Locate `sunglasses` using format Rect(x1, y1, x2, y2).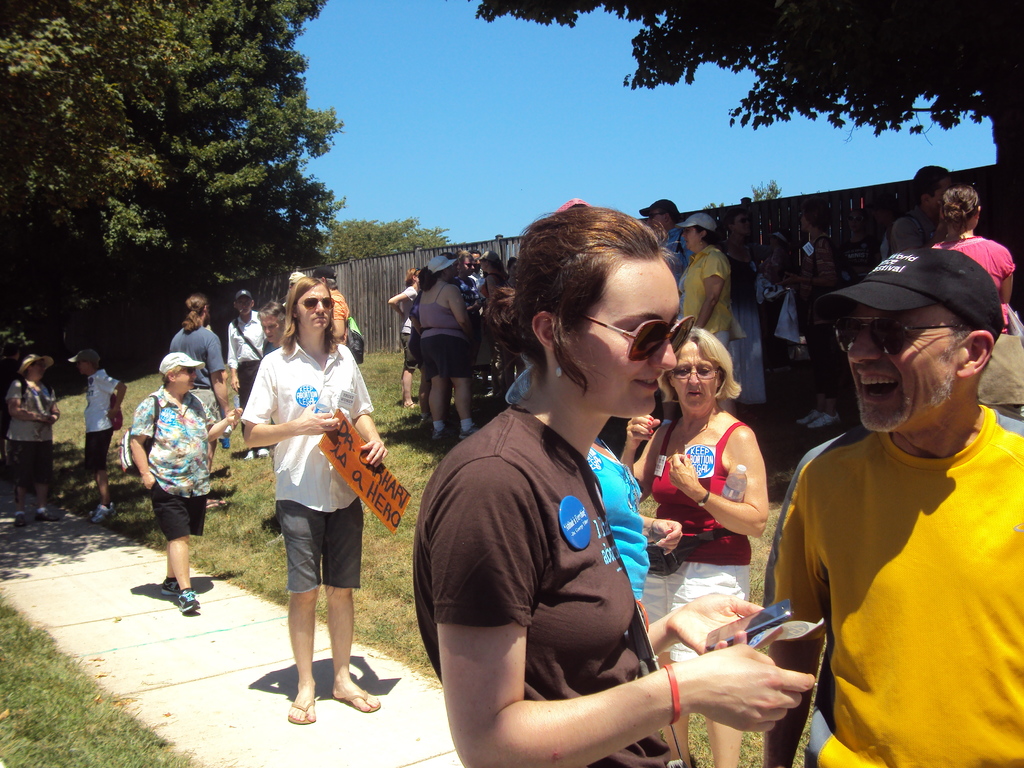
Rect(591, 316, 701, 374).
